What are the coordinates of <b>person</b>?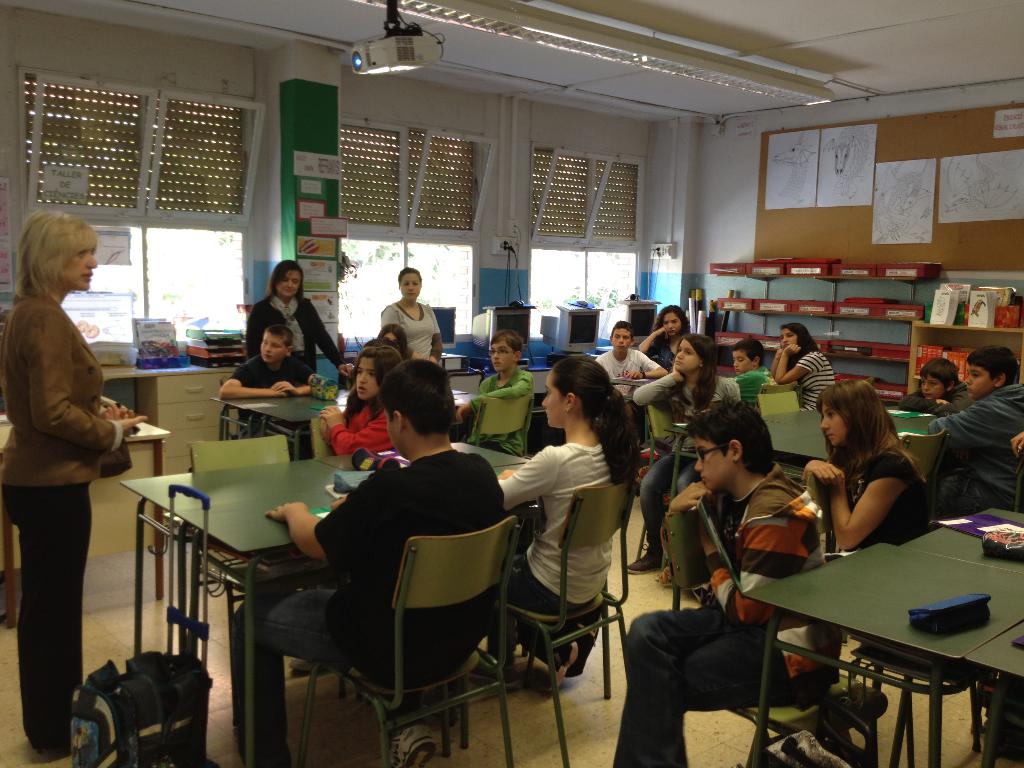
896, 359, 969, 410.
